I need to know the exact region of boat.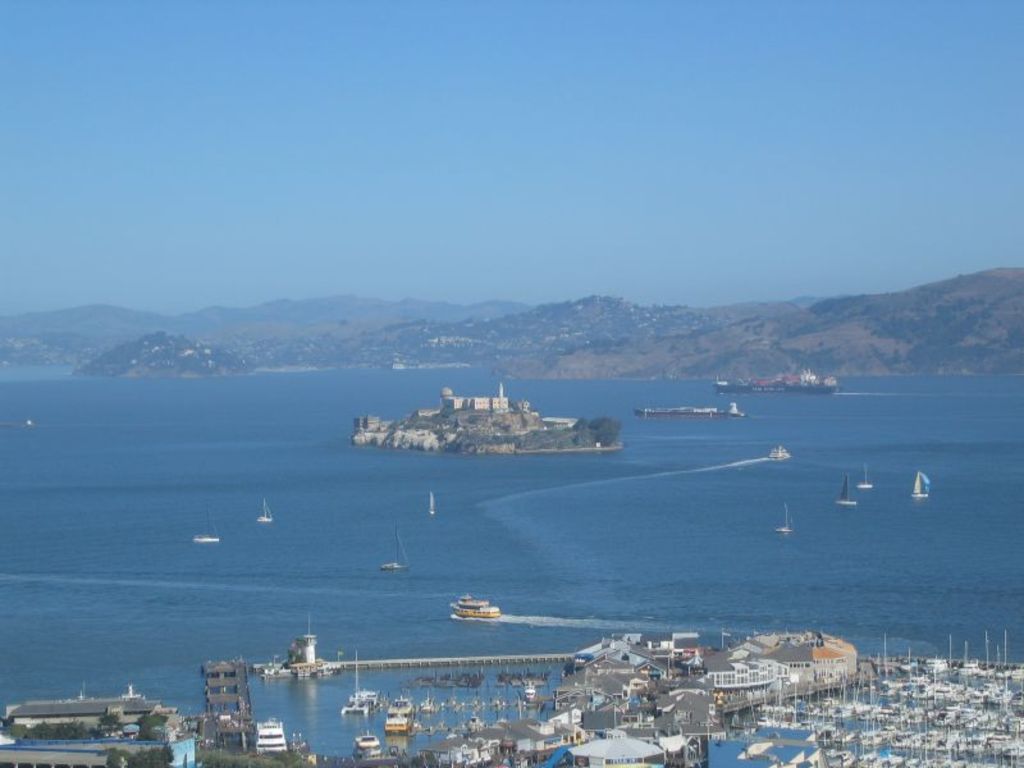
Region: locate(524, 684, 536, 704).
